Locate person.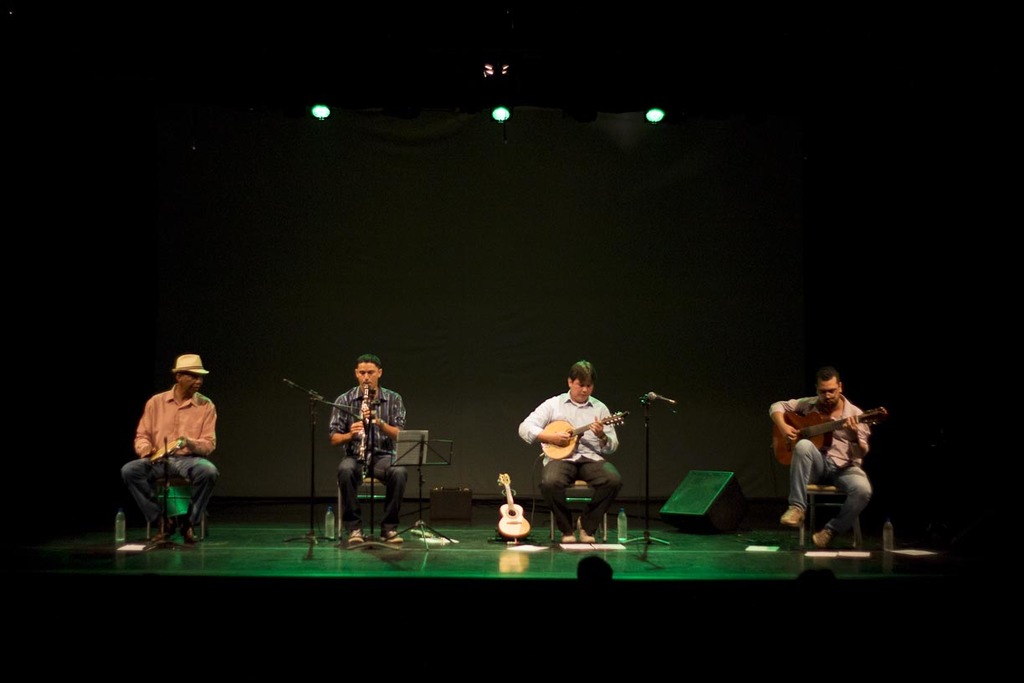
Bounding box: x1=769, y1=355, x2=862, y2=549.
